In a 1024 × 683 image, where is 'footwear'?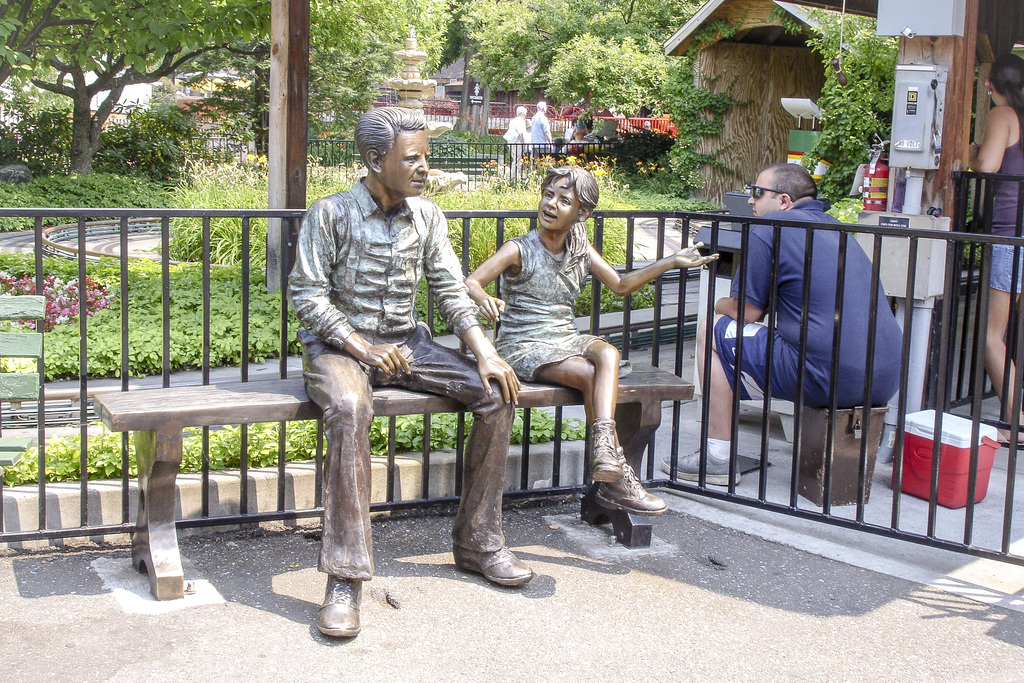
452,544,545,589.
